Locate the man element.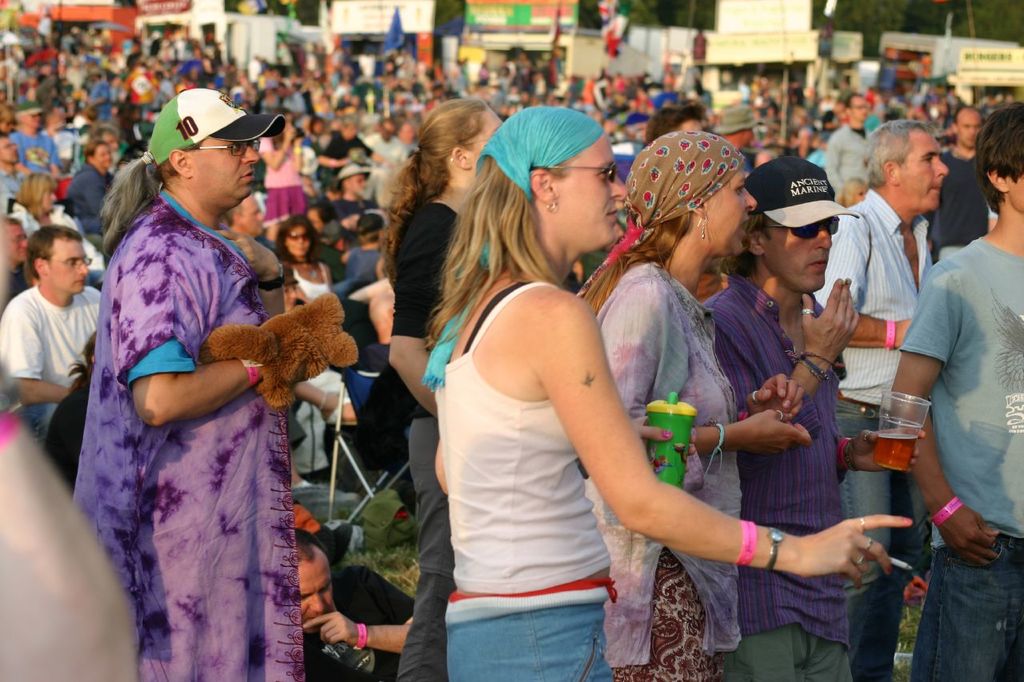
Element bbox: [6,103,66,178].
